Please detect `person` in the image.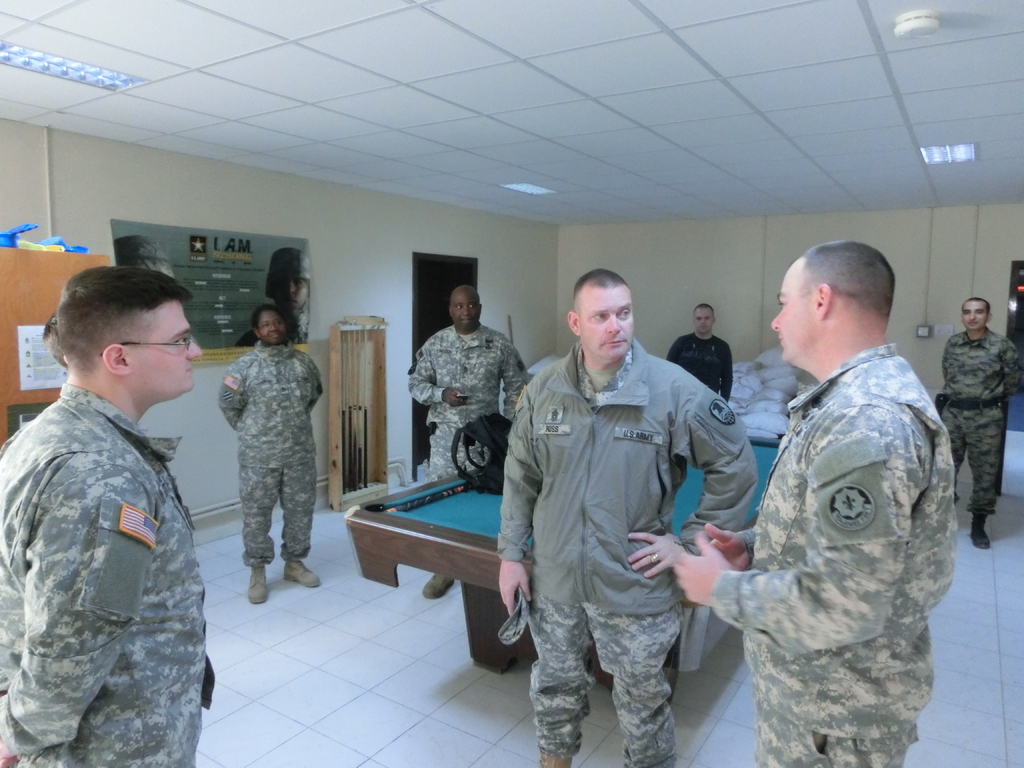
x1=408, y1=280, x2=531, y2=598.
